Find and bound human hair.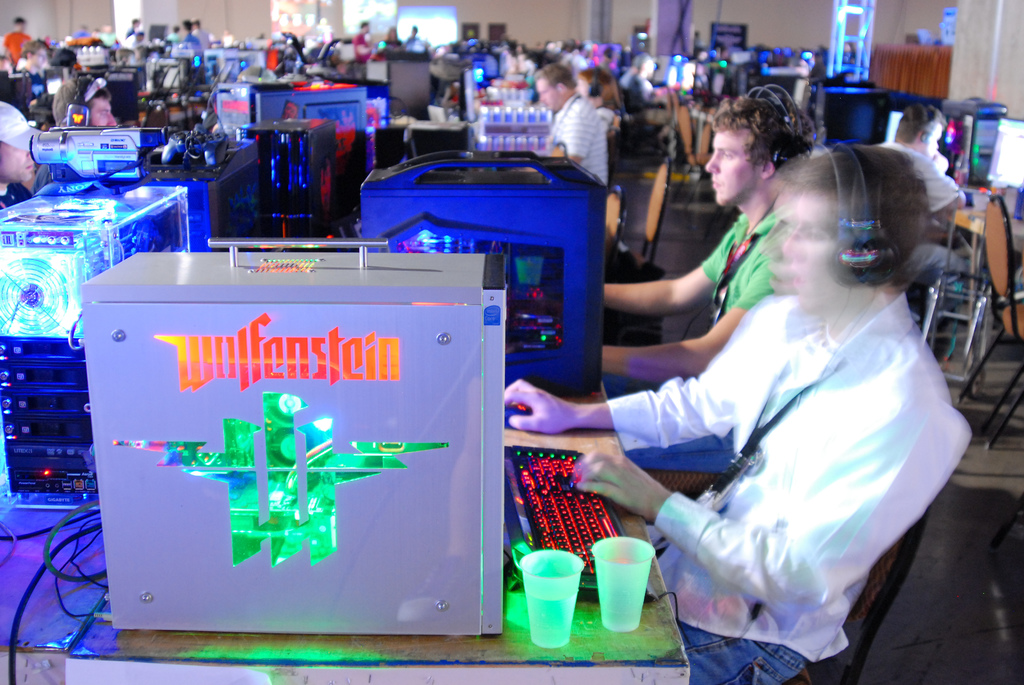
Bound: [x1=703, y1=97, x2=806, y2=205].
